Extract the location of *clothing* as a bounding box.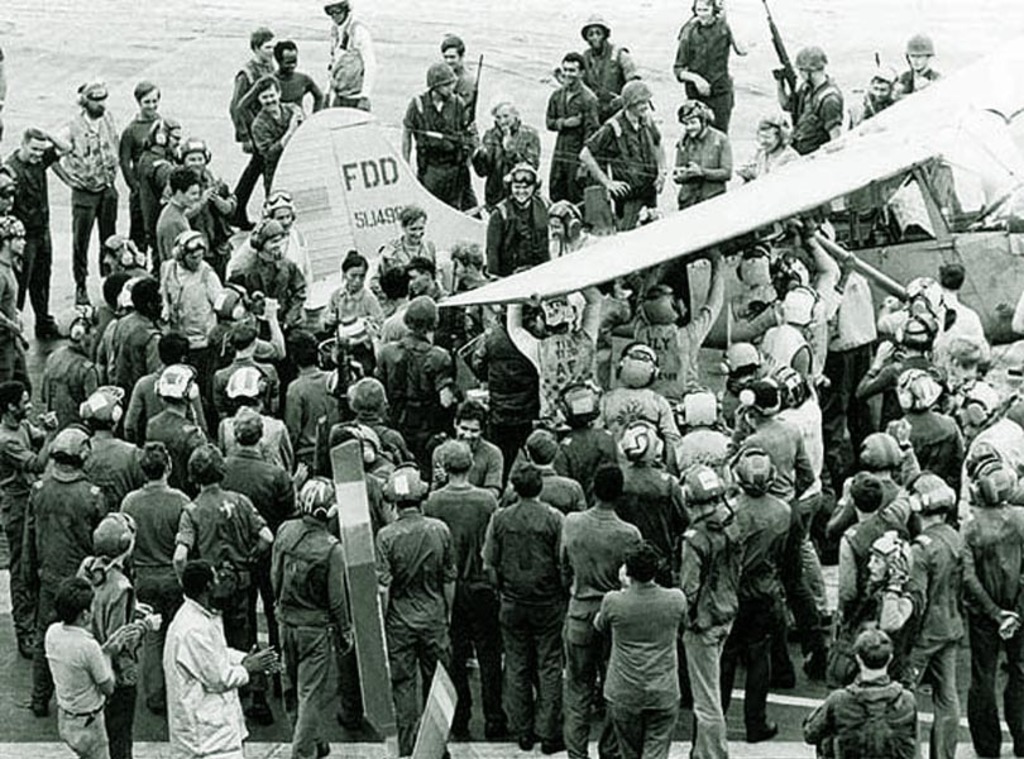
Rect(431, 439, 503, 493).
